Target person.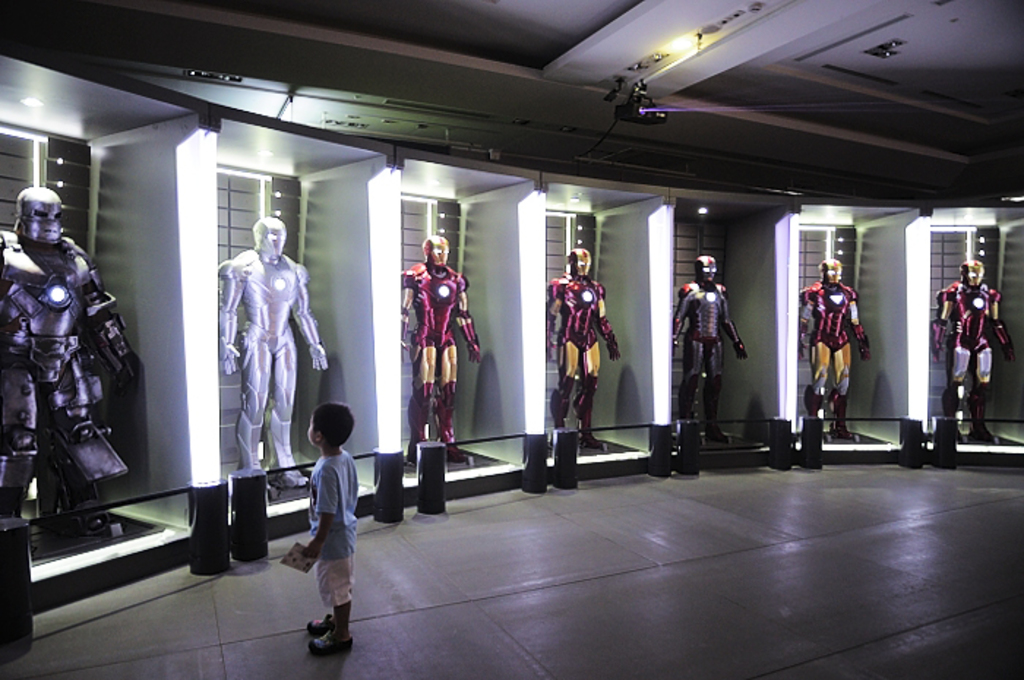
Target region: bbox=[0, 184, 136, 518].
